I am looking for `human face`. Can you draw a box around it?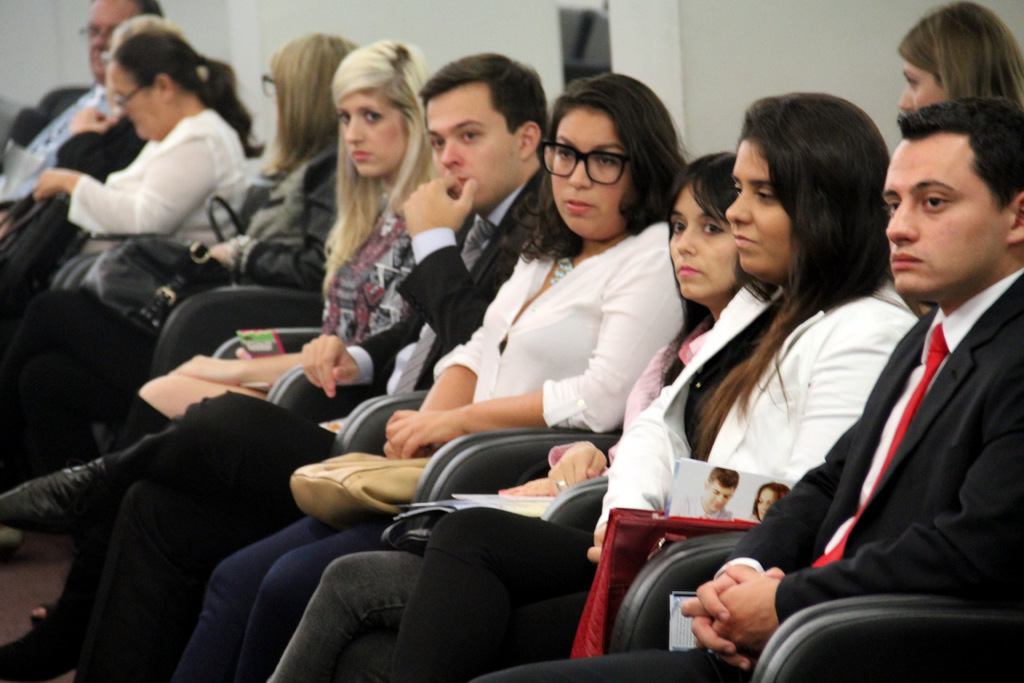
Sure, the bounding box is pyautogui.locateOnScreen(884, 135, 1014, 292).
